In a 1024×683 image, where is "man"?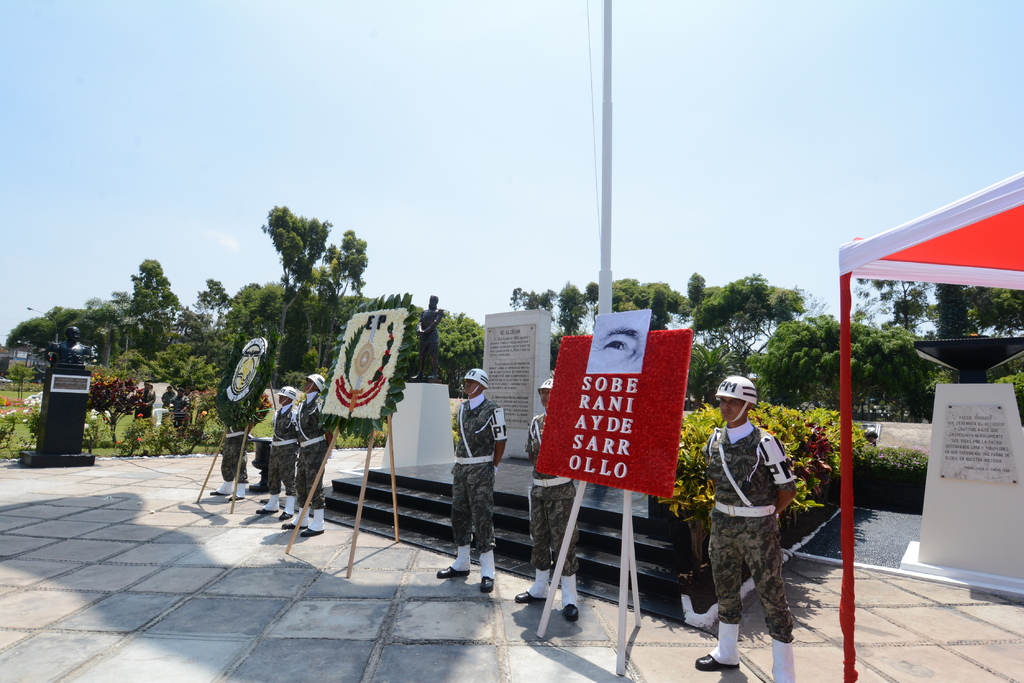
bbox=(278, 371, 336, 538).
